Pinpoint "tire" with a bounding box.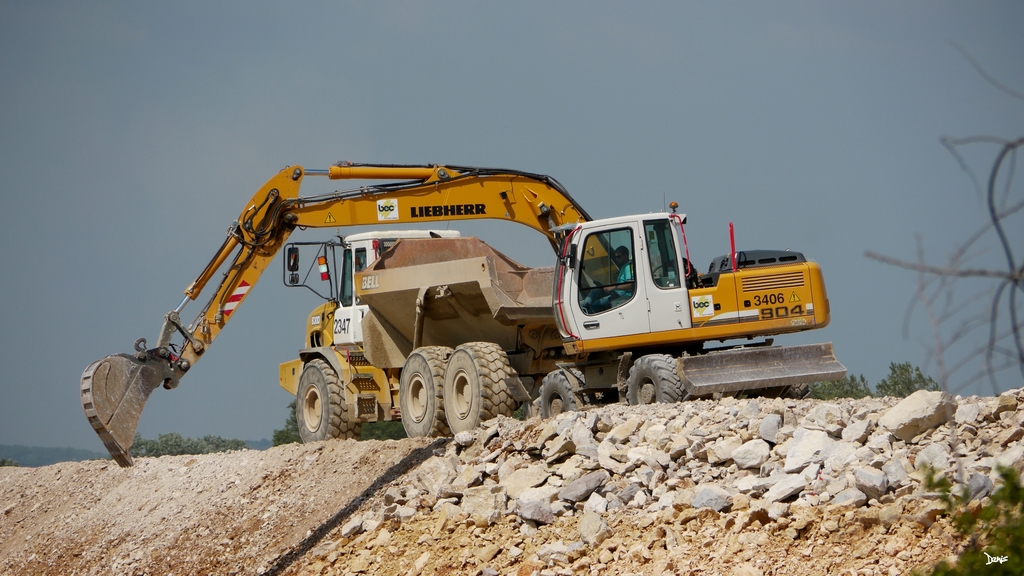
[x1=280, y1=353, x2=342, y2=442].
